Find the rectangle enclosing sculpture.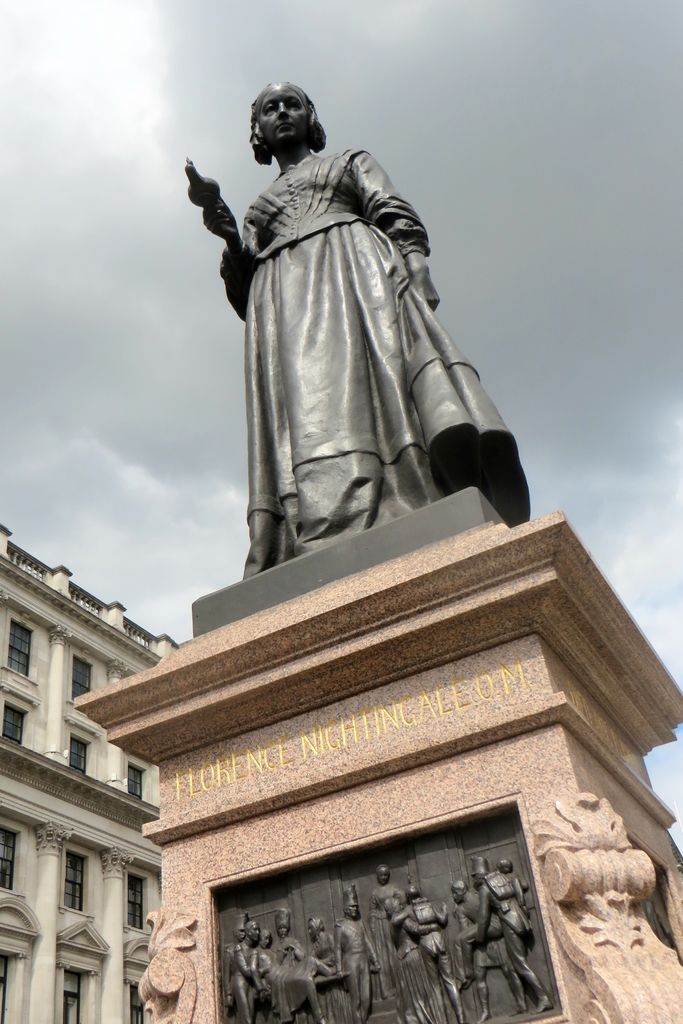
333,884,392,1023.
